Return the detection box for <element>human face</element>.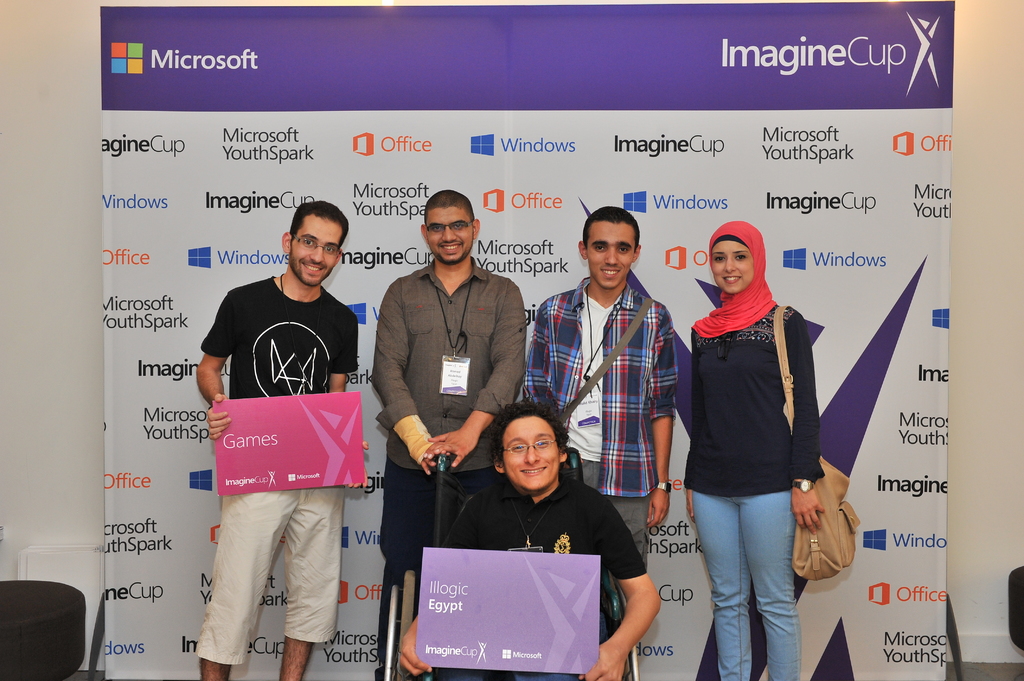
x1=428, y1=209, x2=476, y2=262.
